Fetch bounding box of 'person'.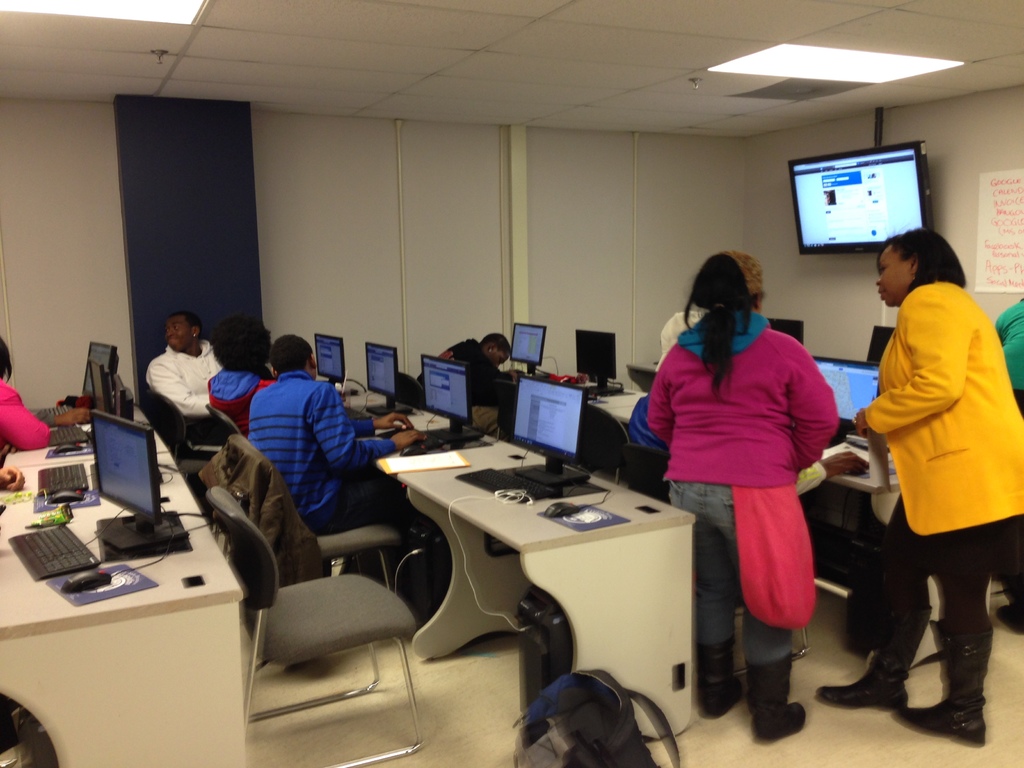
Bbox: 0/333/56/460.
